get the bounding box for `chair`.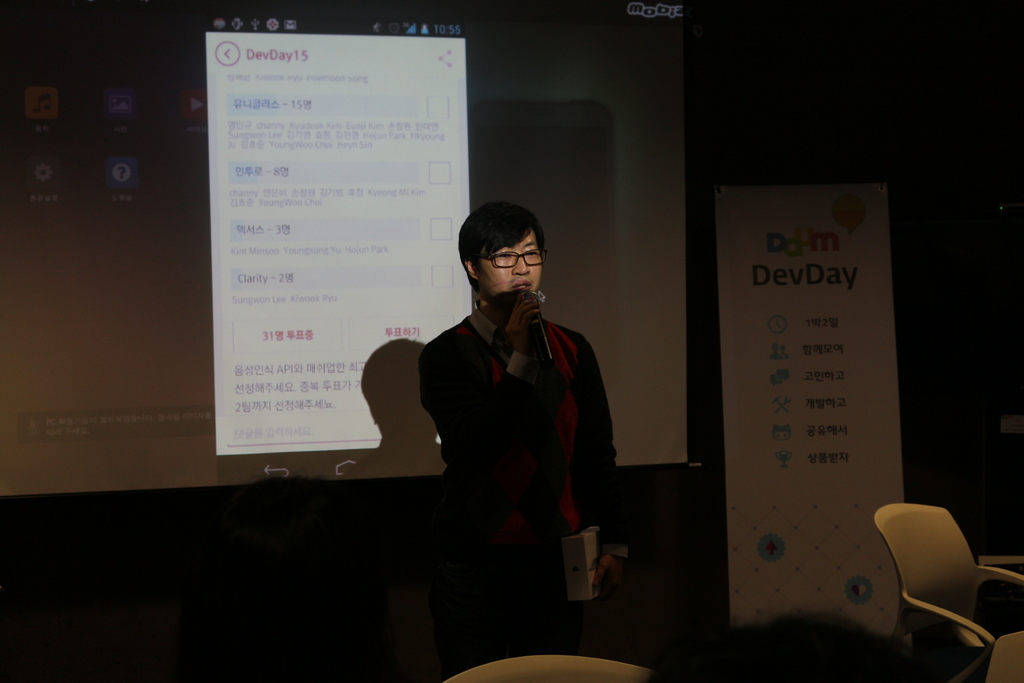
{"left": 438, "top": 654, "right": 652, "bottom": 682}.
